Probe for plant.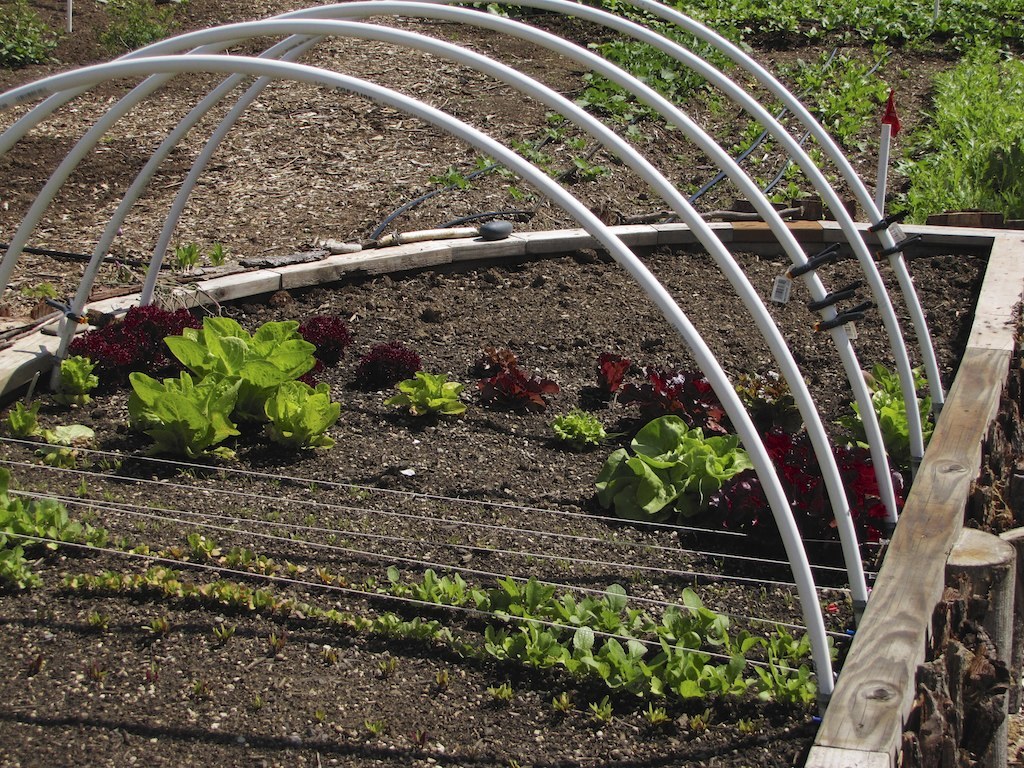
Probe result: 206, 243, 227, 265.
